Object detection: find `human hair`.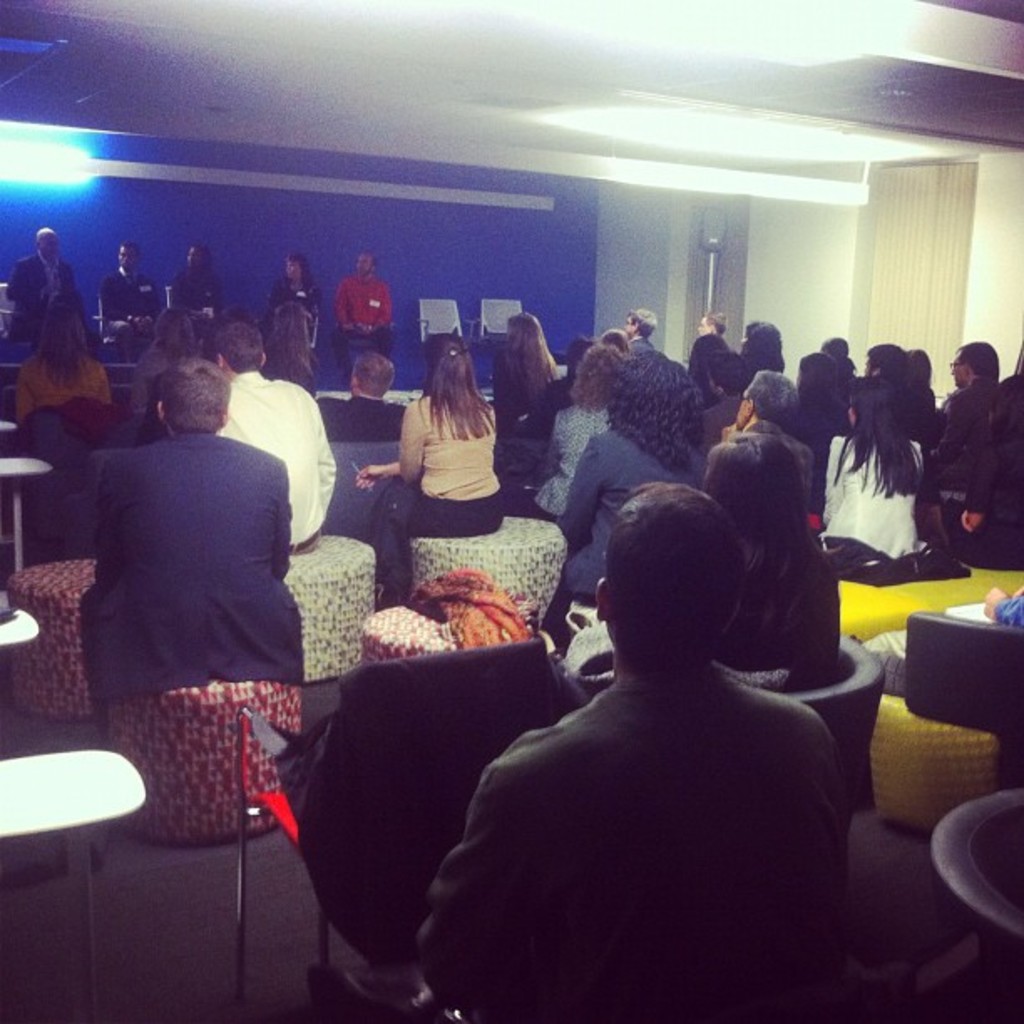
x1=348 y1=343 x2=402 y2=402.
